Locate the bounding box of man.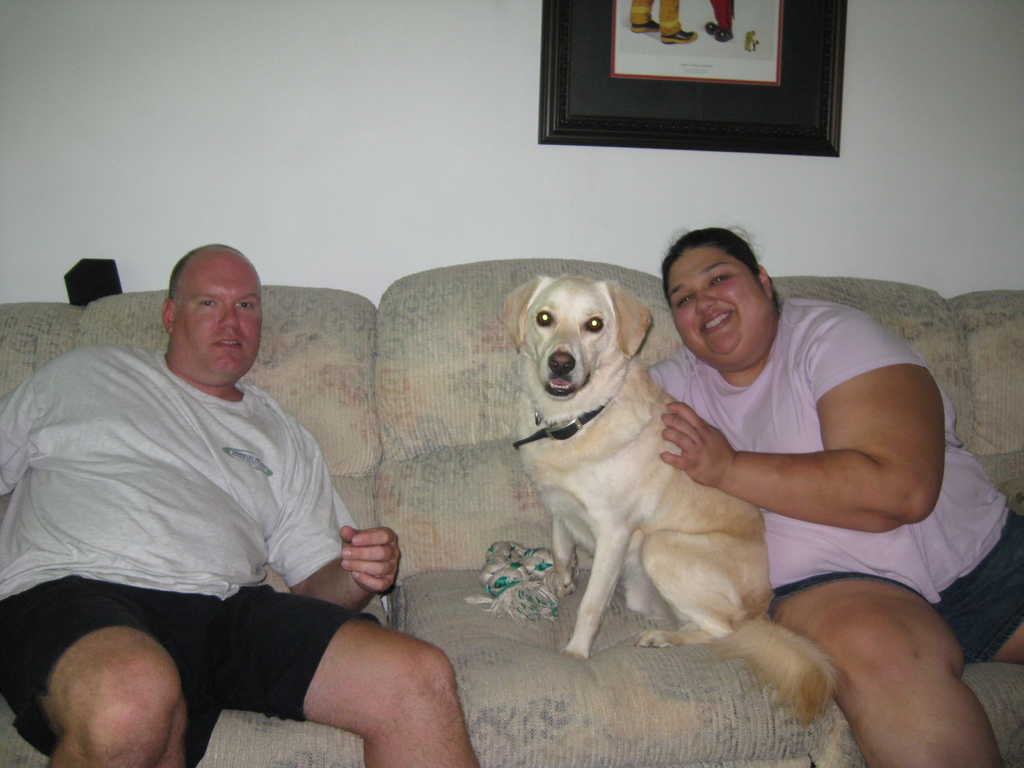
Bounding box: region(28, 229, 604, 767).
